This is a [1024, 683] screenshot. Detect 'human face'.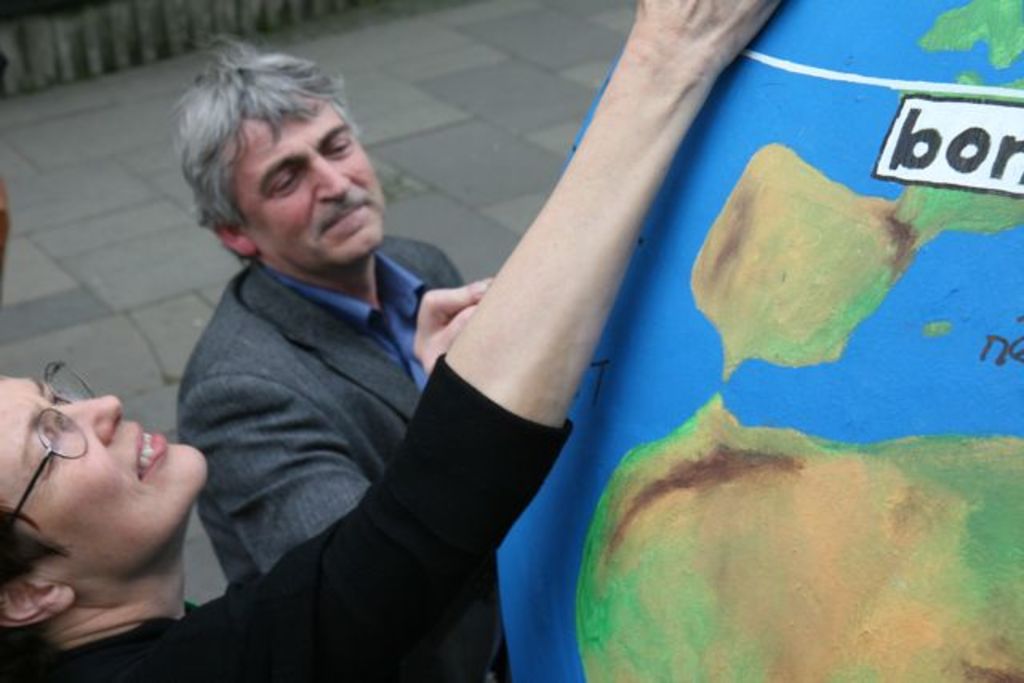
<box>227,102,387,275</box>.
